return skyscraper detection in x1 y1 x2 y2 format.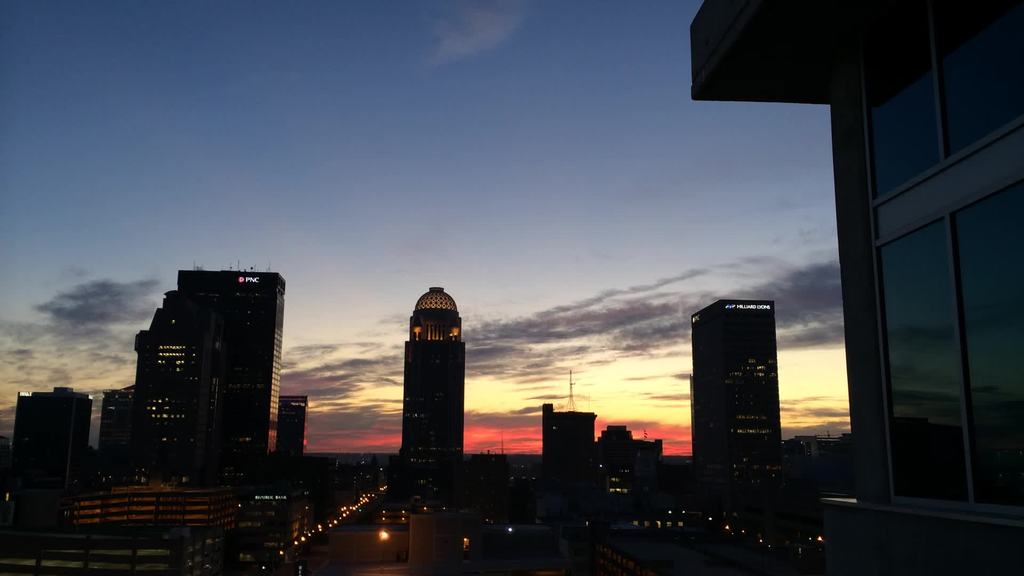
108 268 287 487.
